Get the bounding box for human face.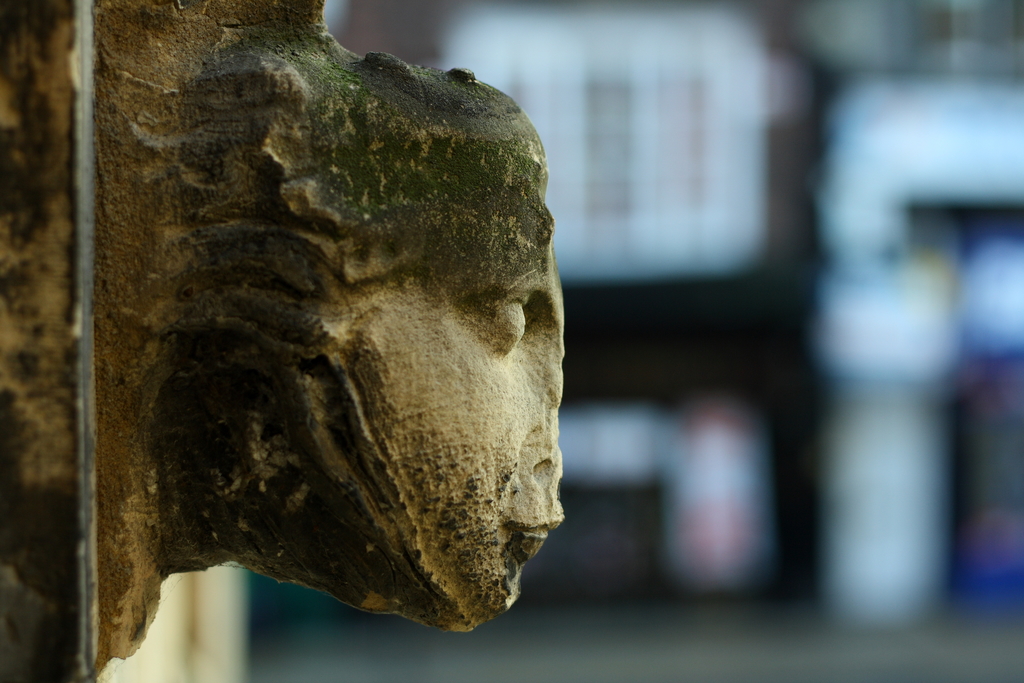
bbox=[311, 204, 566, 630].
